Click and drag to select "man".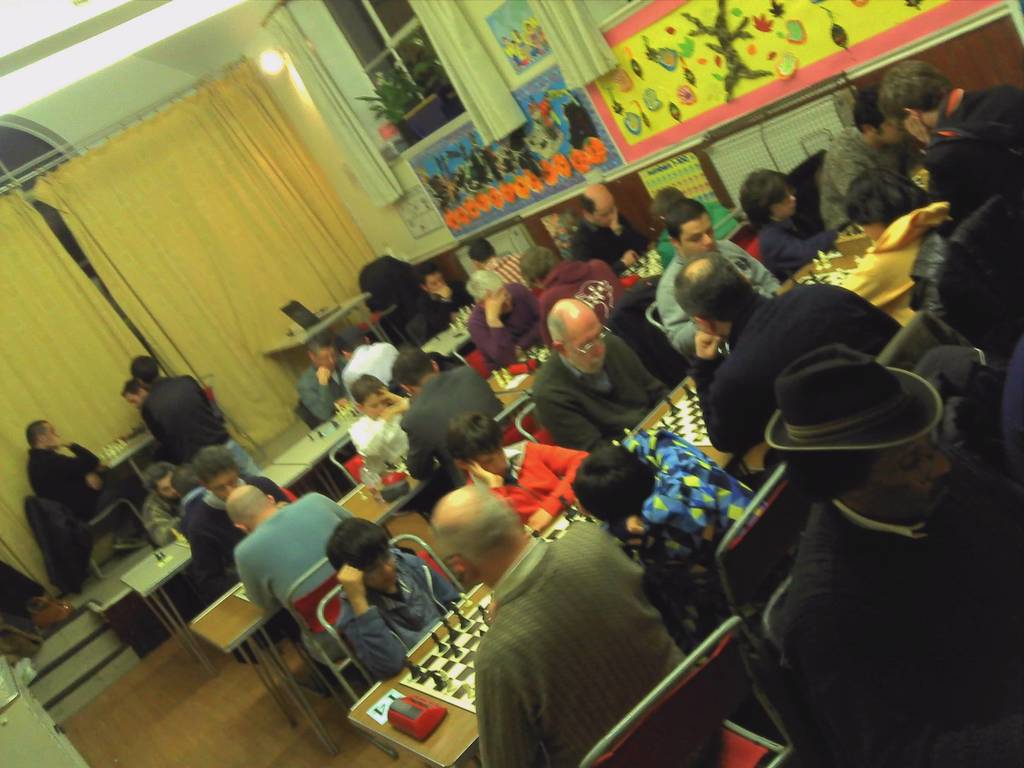
Selection: {"left": 170, "top": 466, "right": 193, "bottom": 522}.
